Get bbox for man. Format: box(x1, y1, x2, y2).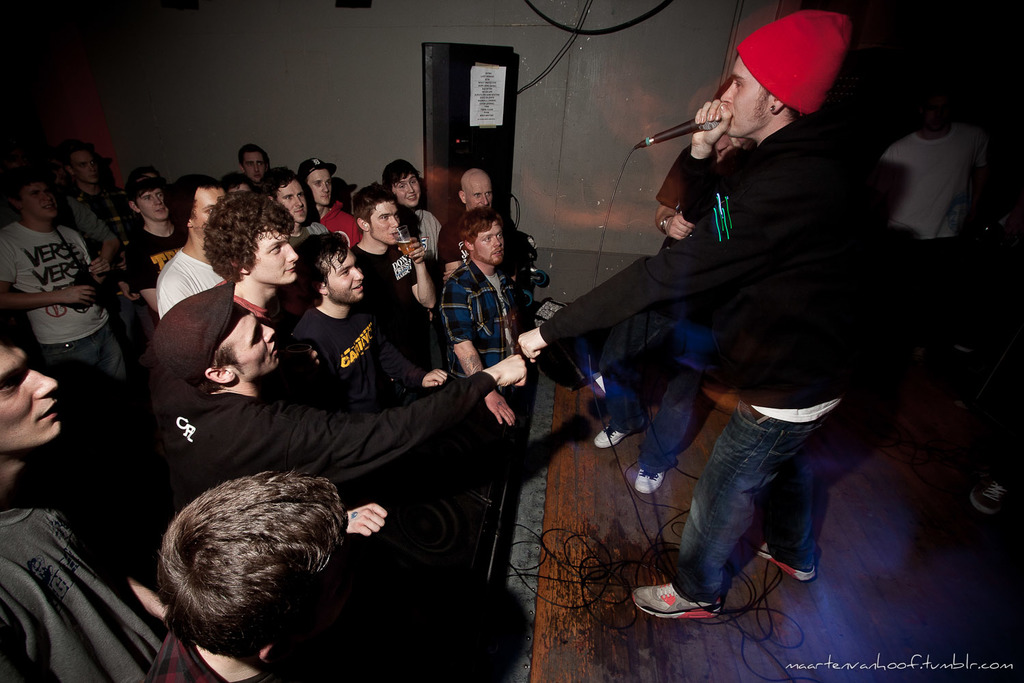
box(629, 4, 861, 629).
